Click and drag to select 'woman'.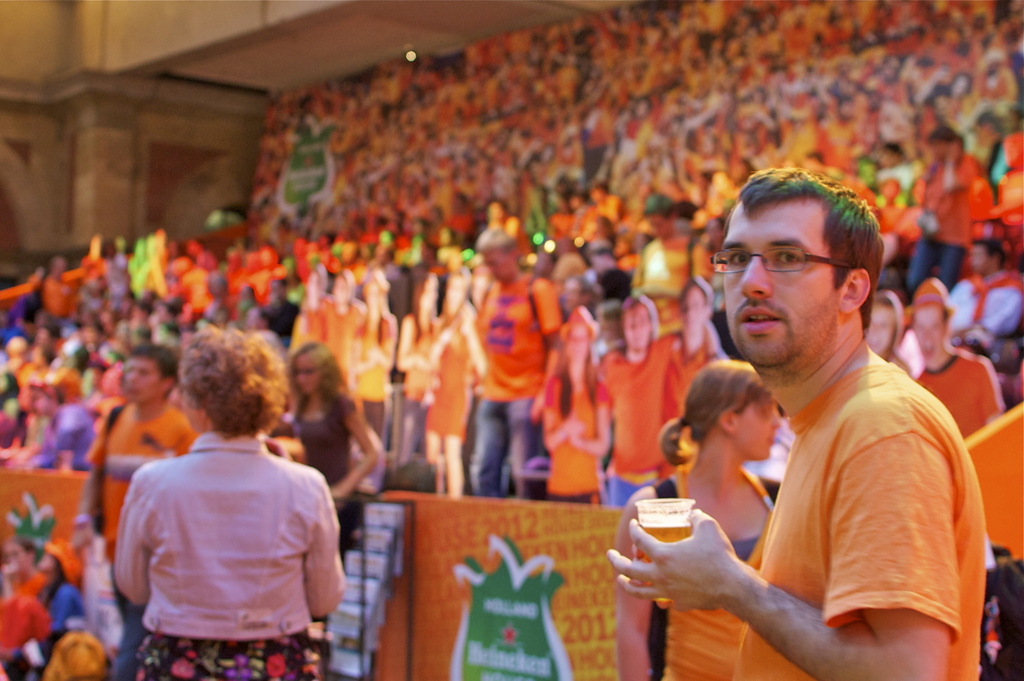
Selection: detection(616, 357, 789, 680).
